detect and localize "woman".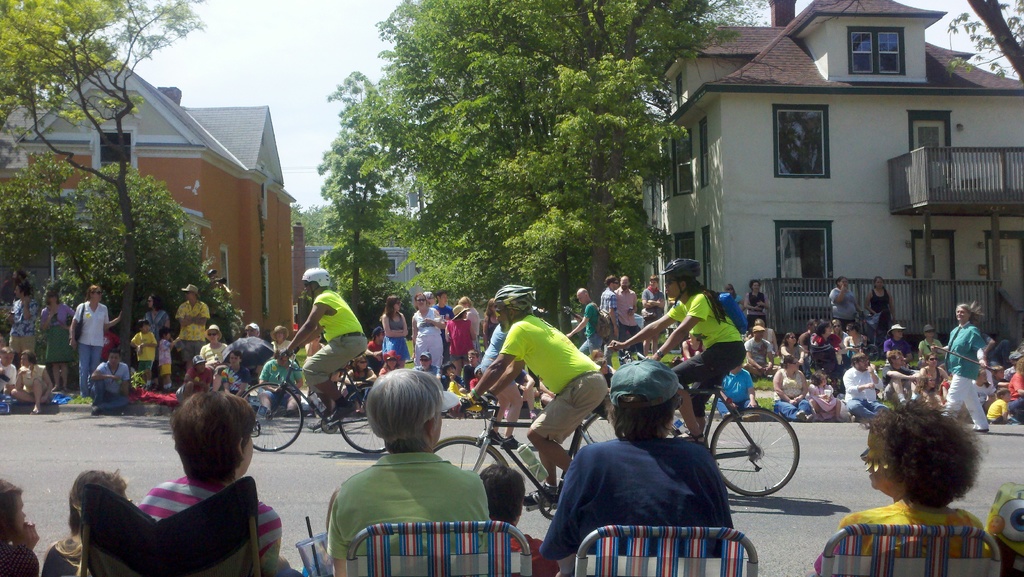
Localized at [left=43, top=289, right=76, bottom=391].
